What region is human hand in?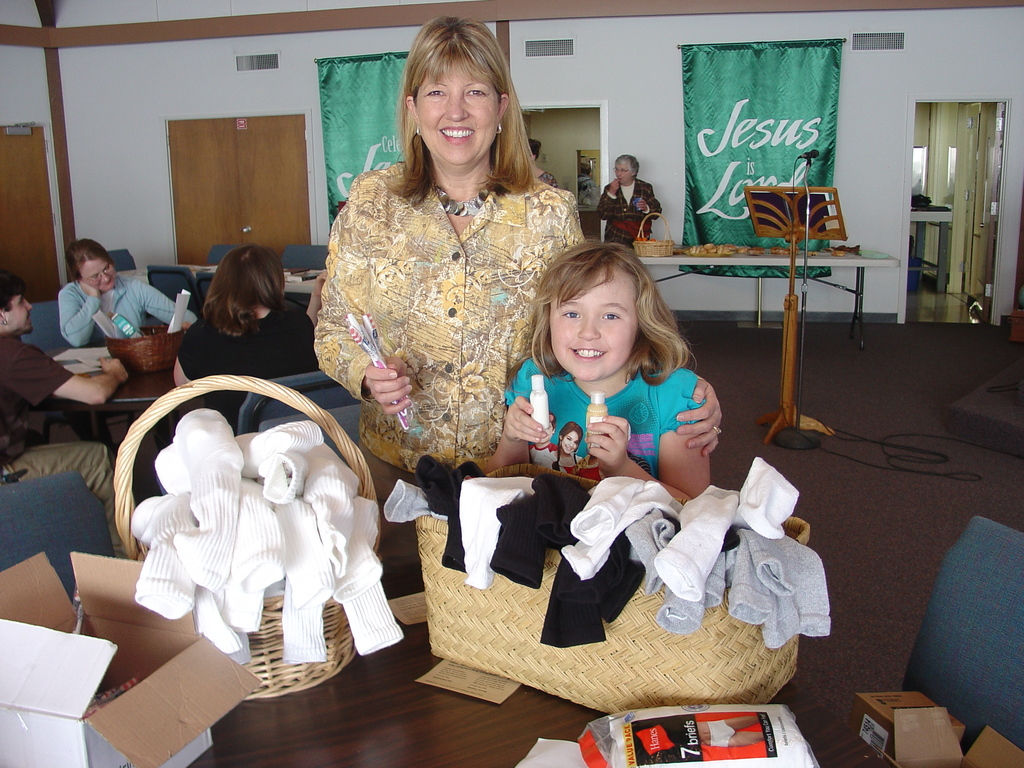
<bbox>587, 412, 629, 477</bbox>.
